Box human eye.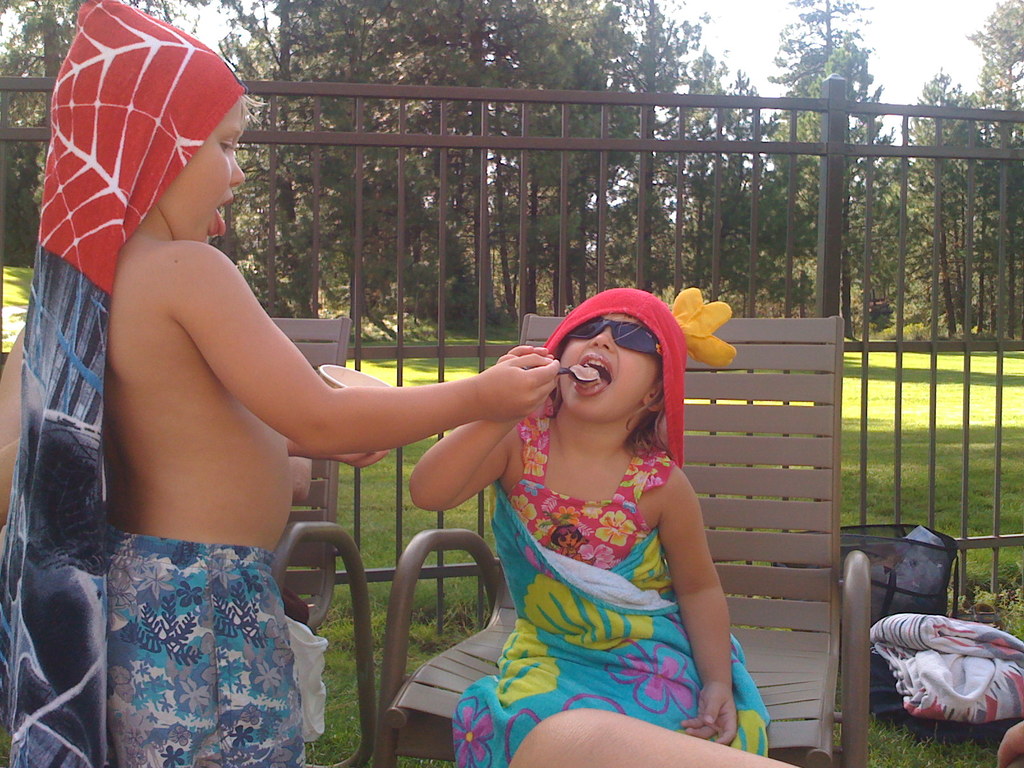
select_region(218, 141, 236, 154).
